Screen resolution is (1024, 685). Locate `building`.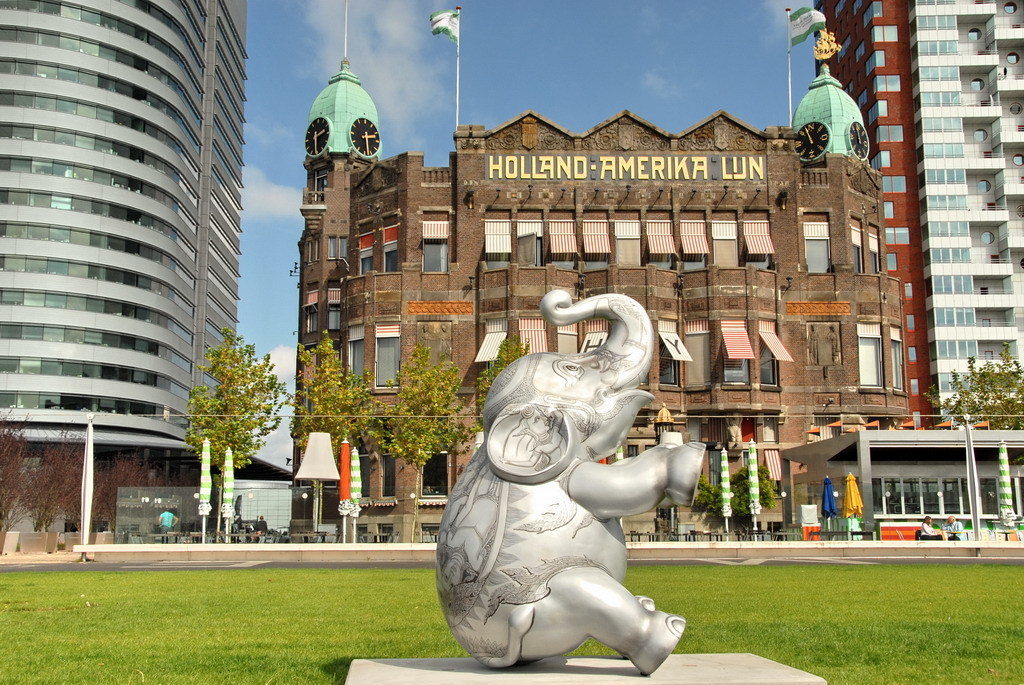
BBox(777, 424, 1023, 535).
